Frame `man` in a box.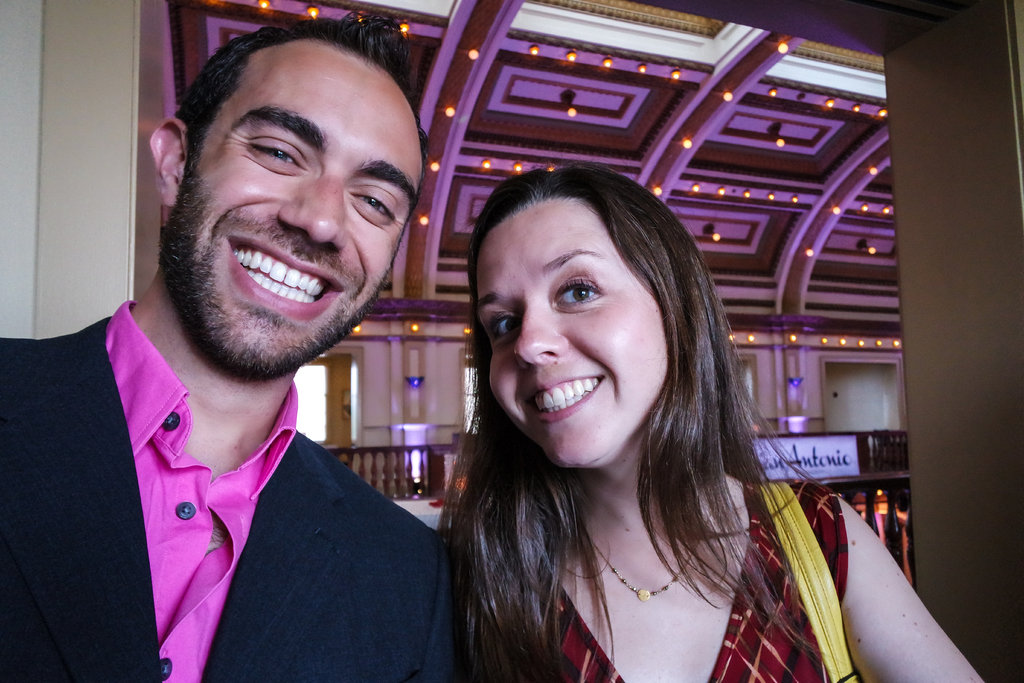
left=22, top=44, right=497, bottom=673.
